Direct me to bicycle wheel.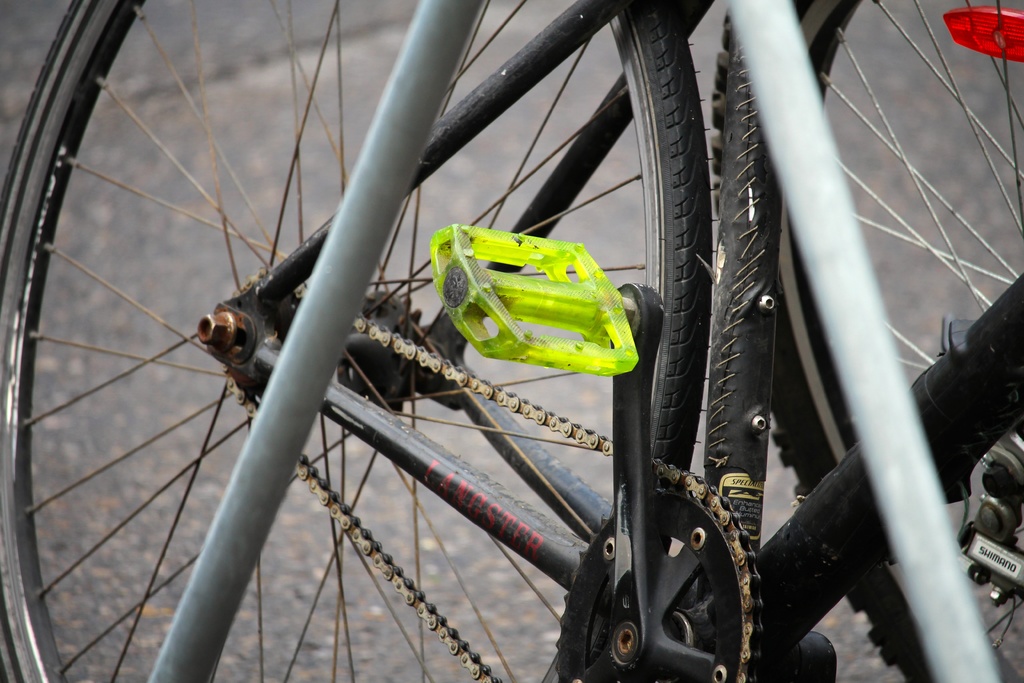
Direction: crop(711, 0, 1023, 682).
